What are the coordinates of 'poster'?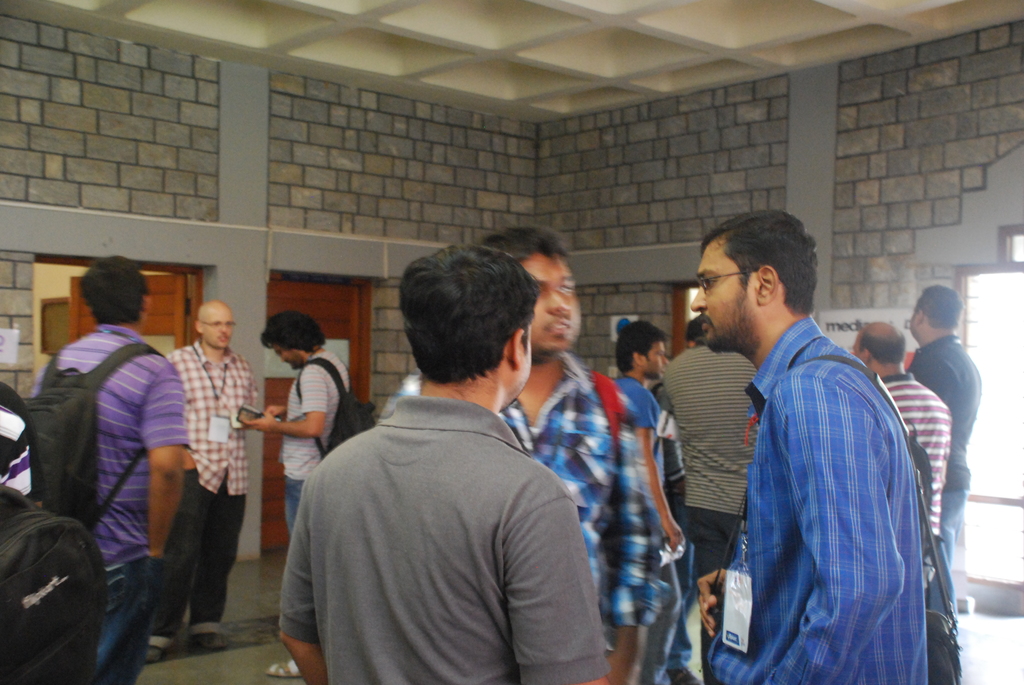
Rect(819, 308, 920, 373).
